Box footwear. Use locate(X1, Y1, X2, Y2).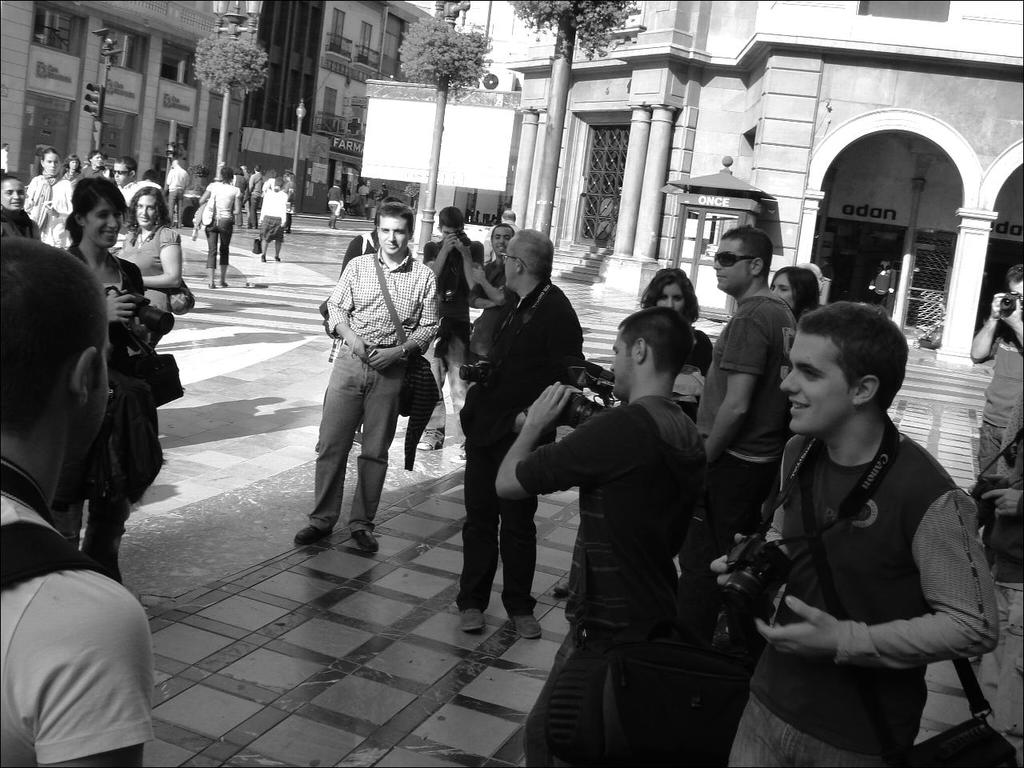
locate(351, 527, 381, 555).
